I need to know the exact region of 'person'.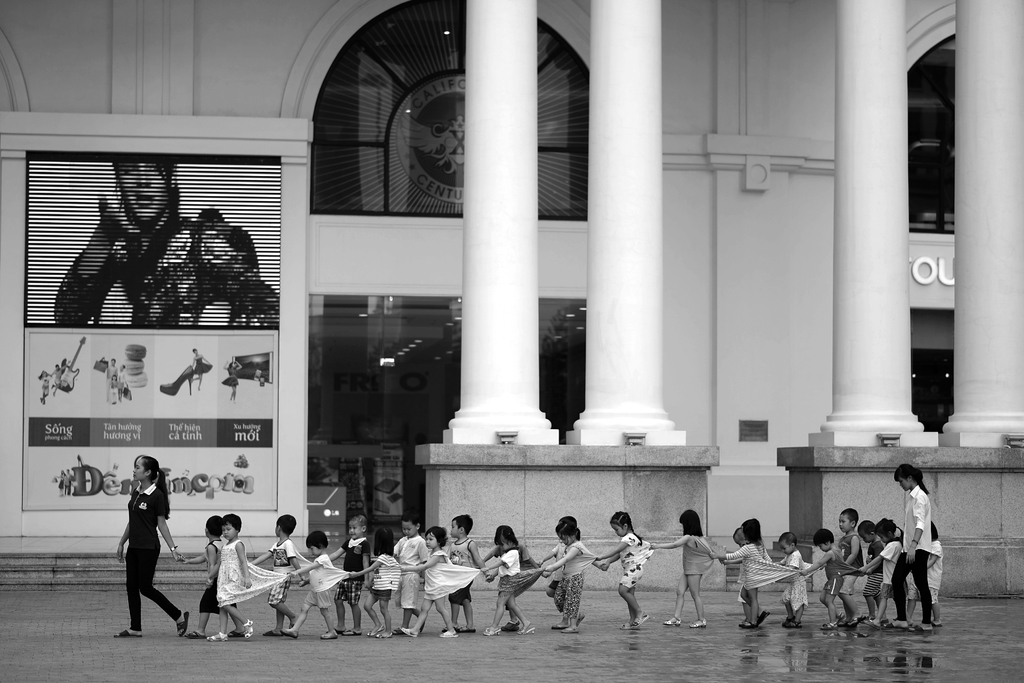
Region: [x1=596, y1=509, x2=655, y2=629].
